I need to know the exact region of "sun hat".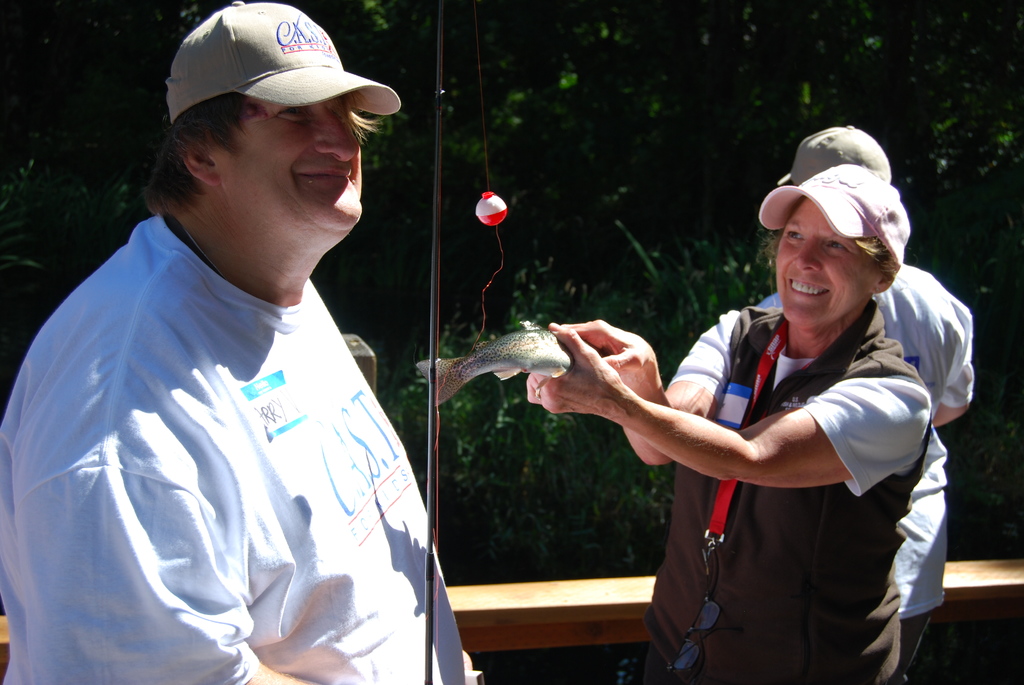
Region: bbox(161, 0, 404, 142).
